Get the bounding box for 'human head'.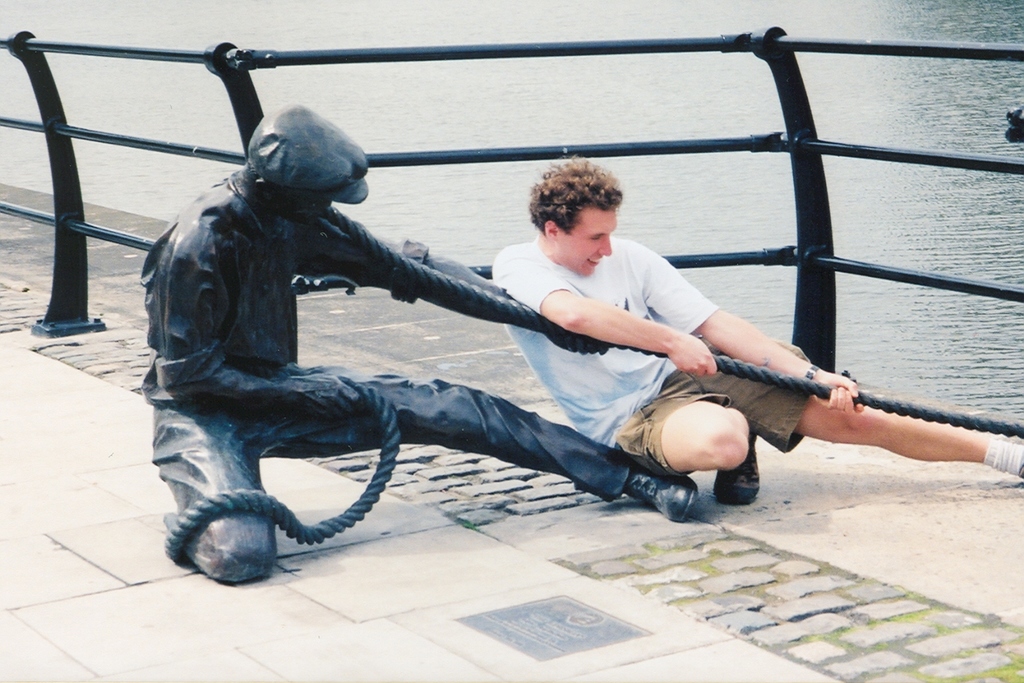
x1=231 y1=89 x2=368 y2=223.
